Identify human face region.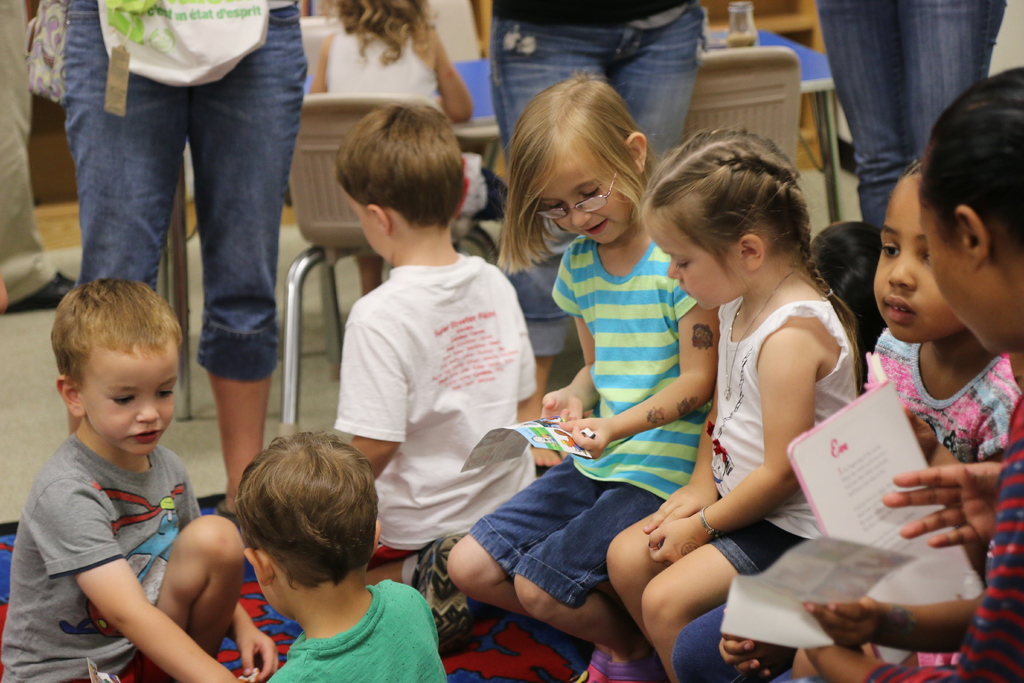
Region: [918,187,996,356].
